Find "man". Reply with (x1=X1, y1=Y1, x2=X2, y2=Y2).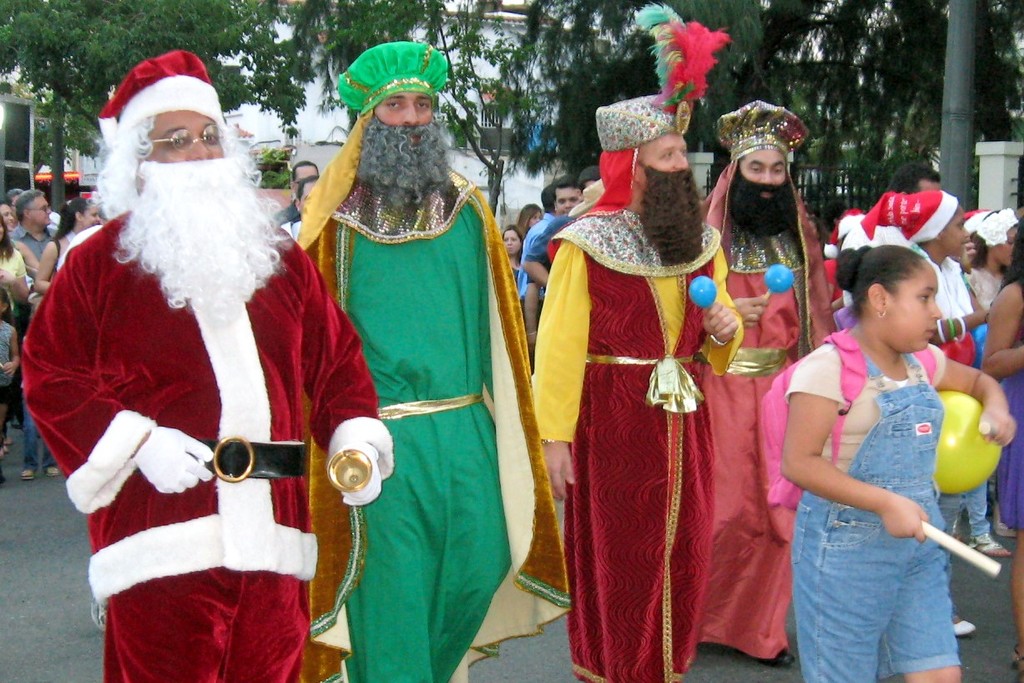
(x1=9, y1=182, x2=68, y2=473).
